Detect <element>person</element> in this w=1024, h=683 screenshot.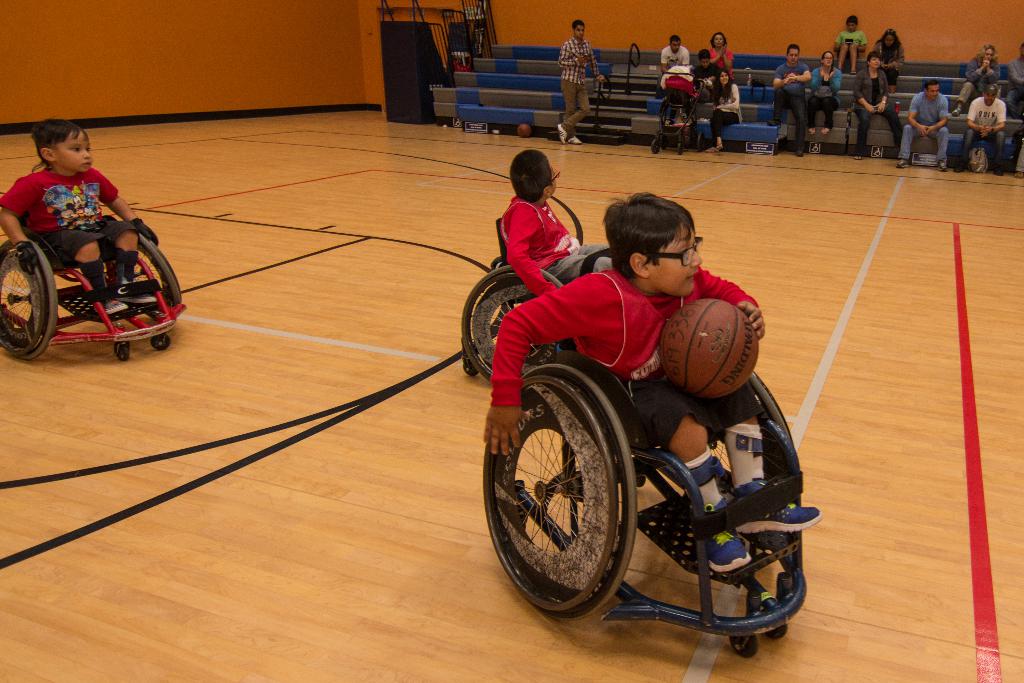
Detection: l=950, t=42, r=1002, b=119.
